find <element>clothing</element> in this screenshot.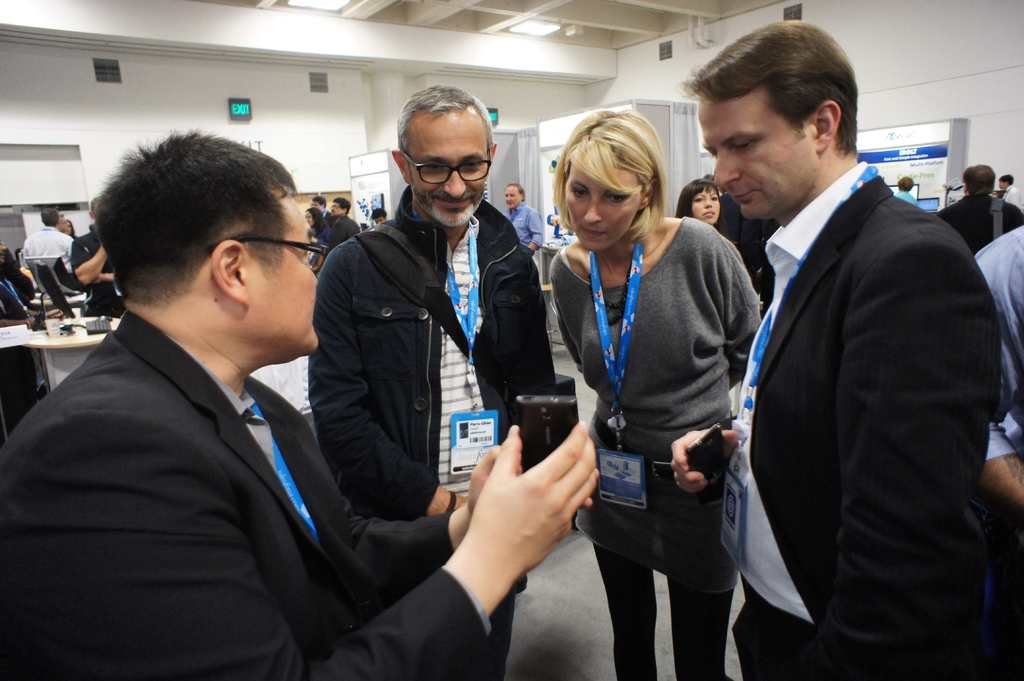
The bounding box for <element>clothing</element> is left=305, top=207, right=325, bottom=244.
